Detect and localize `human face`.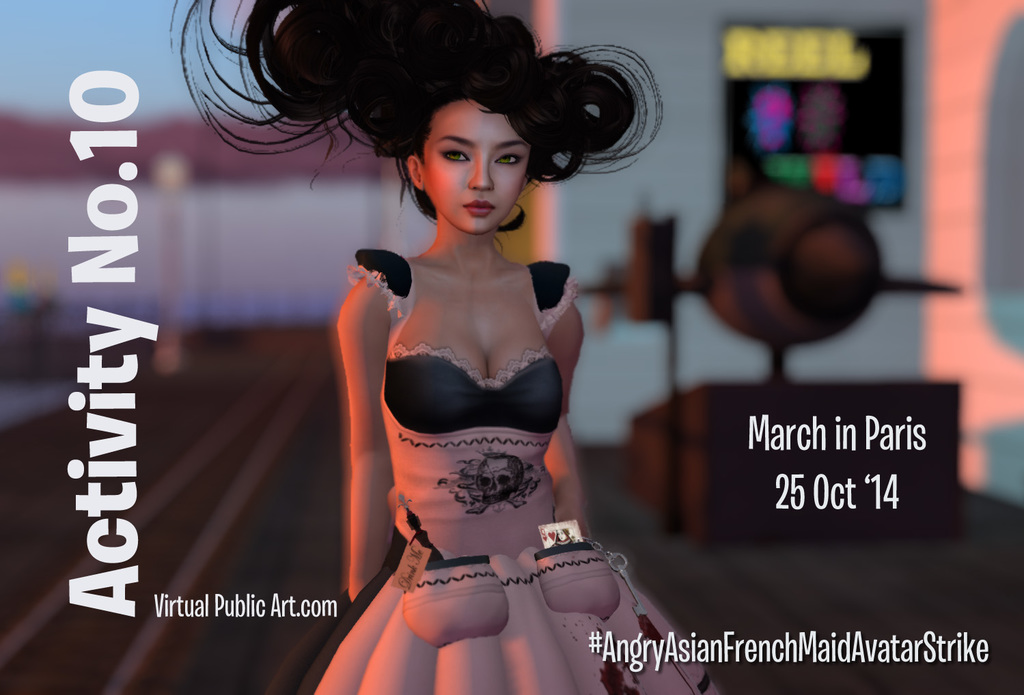
Localized at locate(421, 99, 538, 229).
